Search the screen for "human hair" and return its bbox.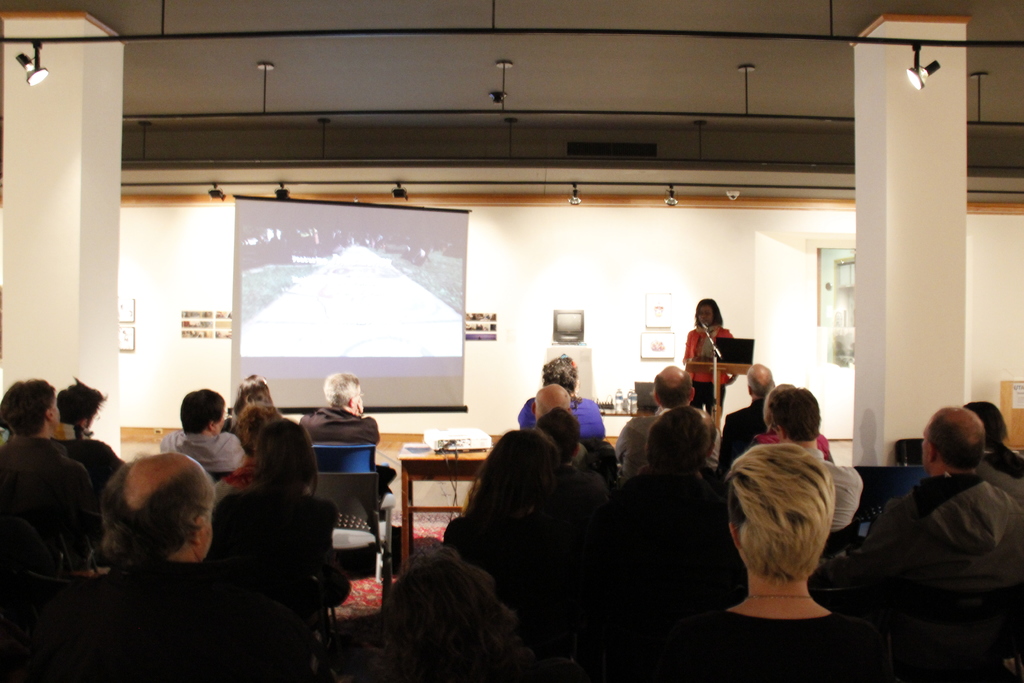
Found: 745 361 769 393.
